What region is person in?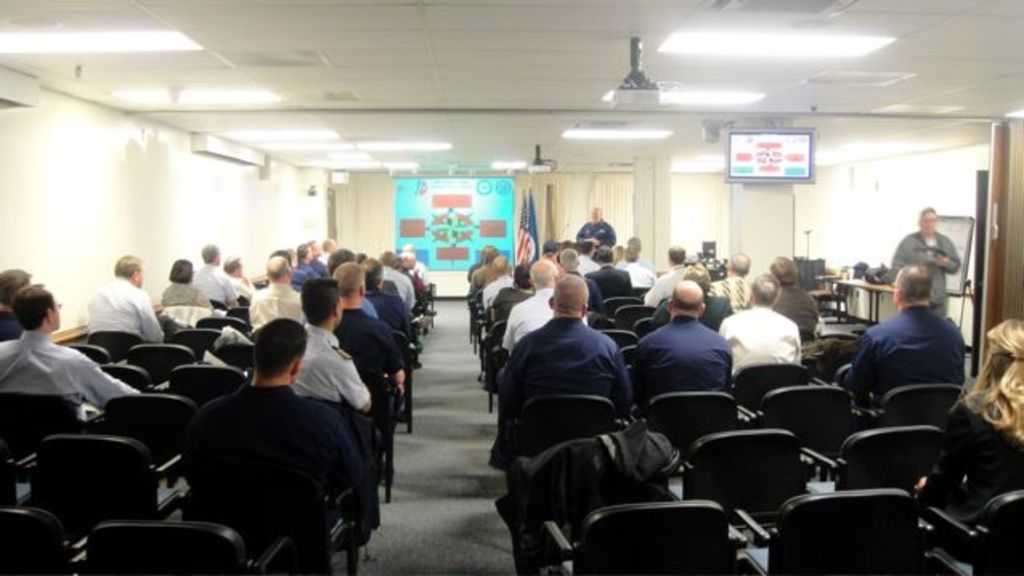
BBox(586, 242, 631, 305).
